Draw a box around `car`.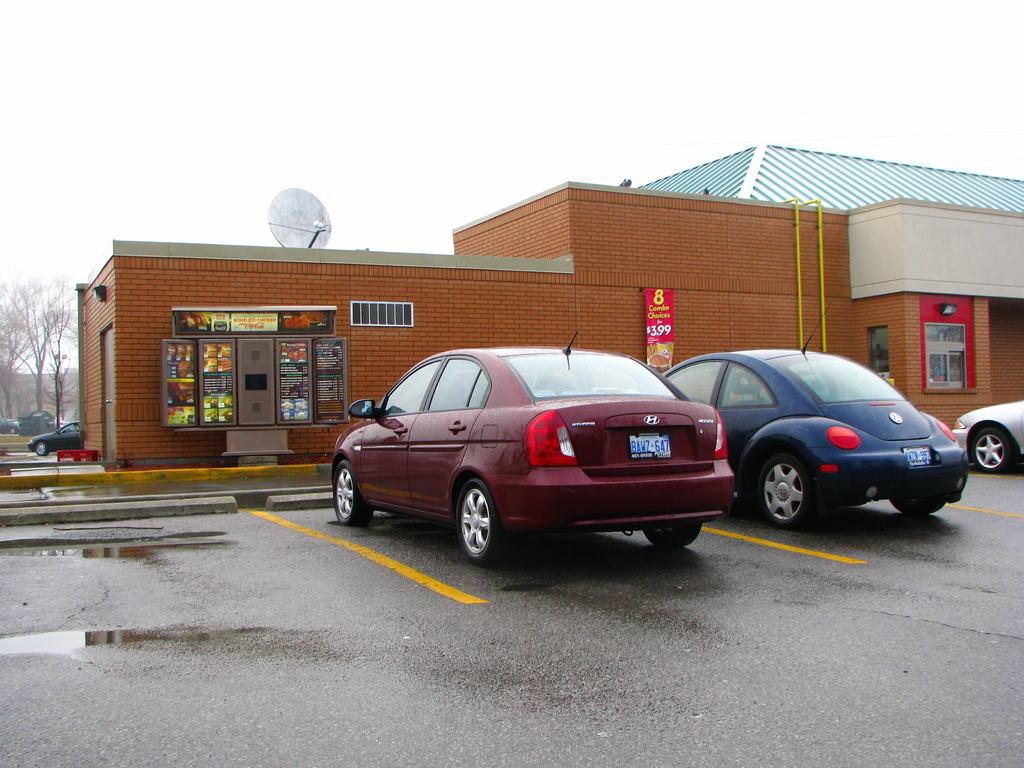
pyautogui.locateOnScreen(659, 298, 974, 534).
